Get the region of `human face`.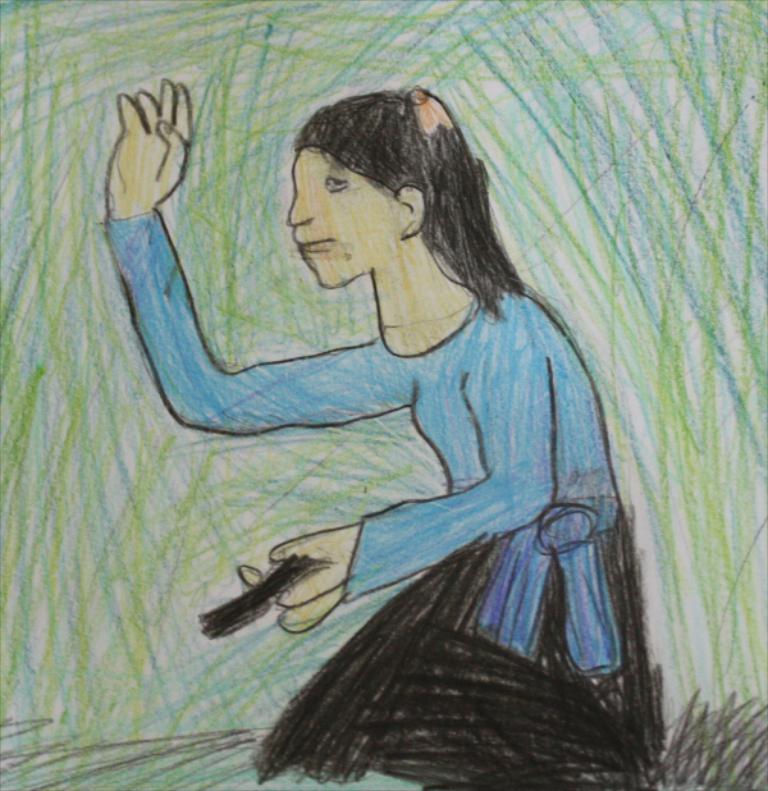
[283,142,407,298].
